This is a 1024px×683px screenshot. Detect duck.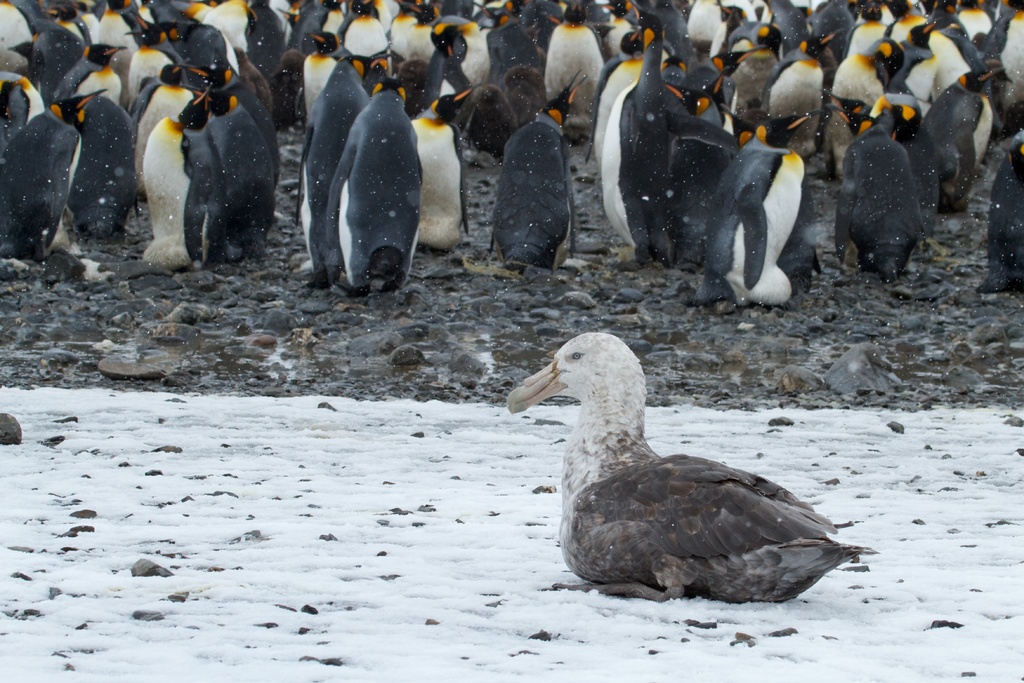
(left=543, top=324, right=879, bottom=593).
